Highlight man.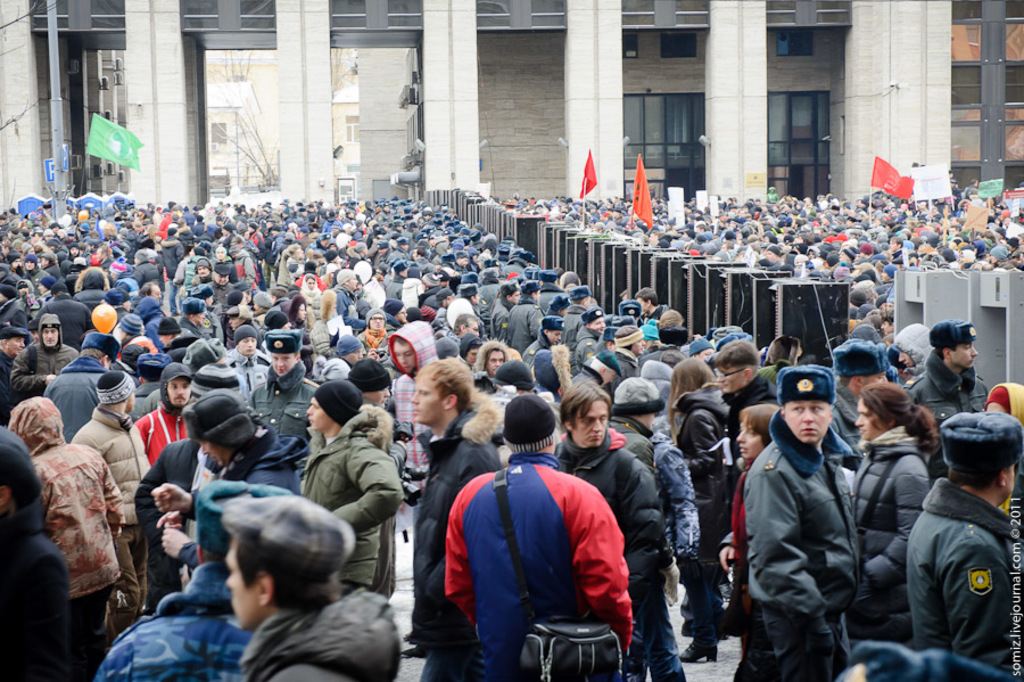
Highlighted region: 224:495:400:681.
